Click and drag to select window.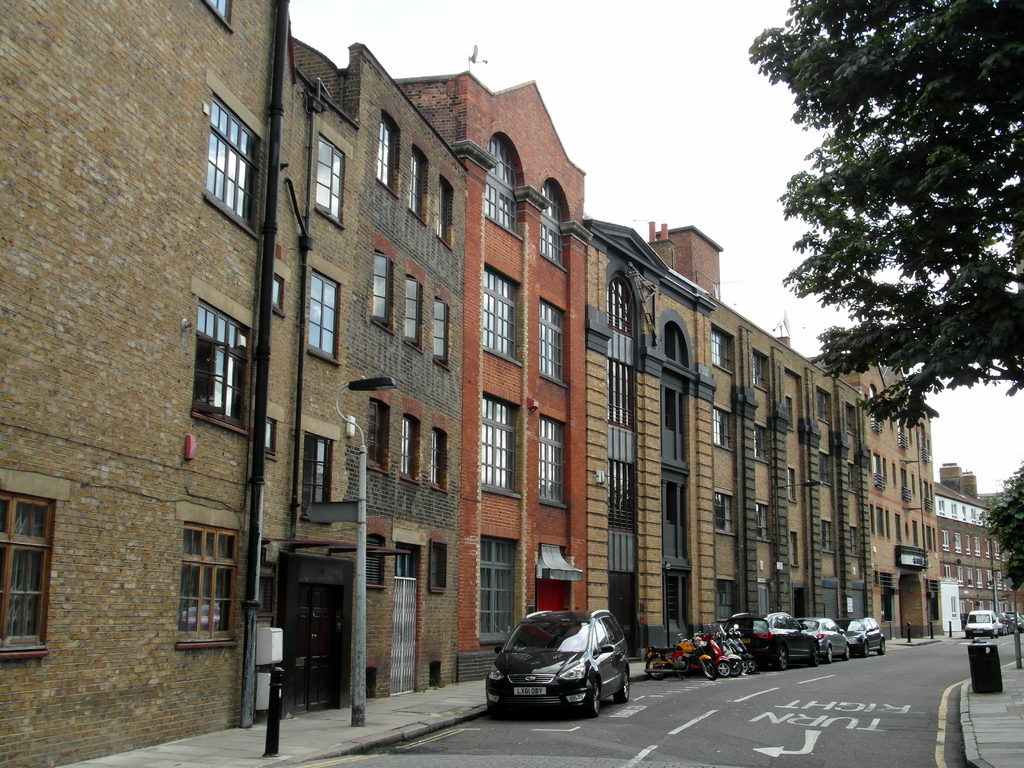
Selection: select_region(408, 148, 420, 212).
